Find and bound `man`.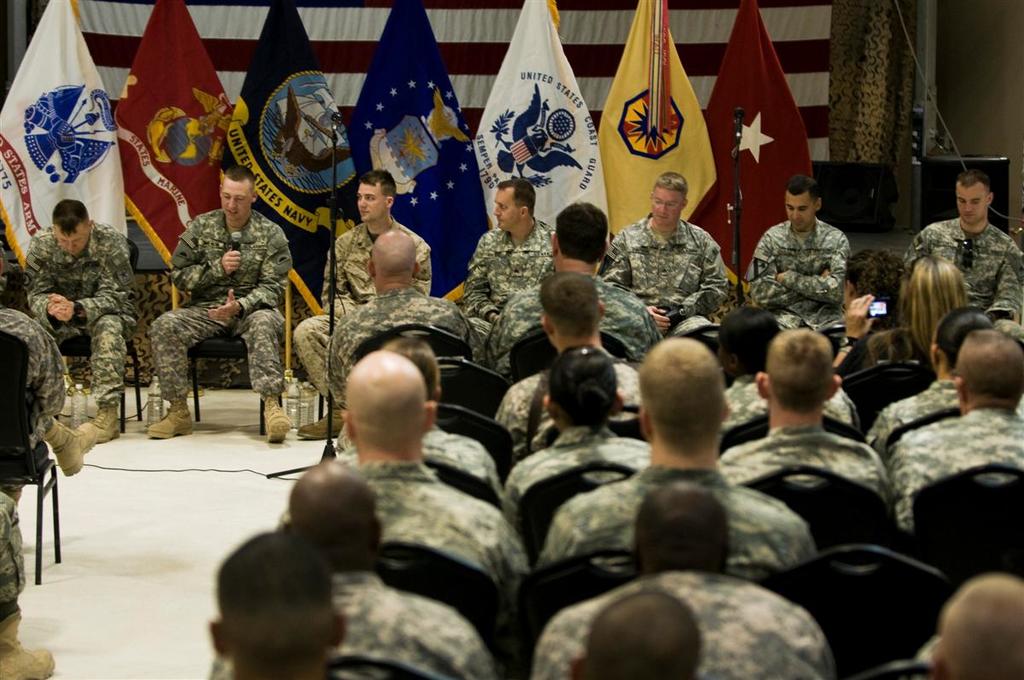
Bound: x1=482, y1=196, x2=664, y2=355.
